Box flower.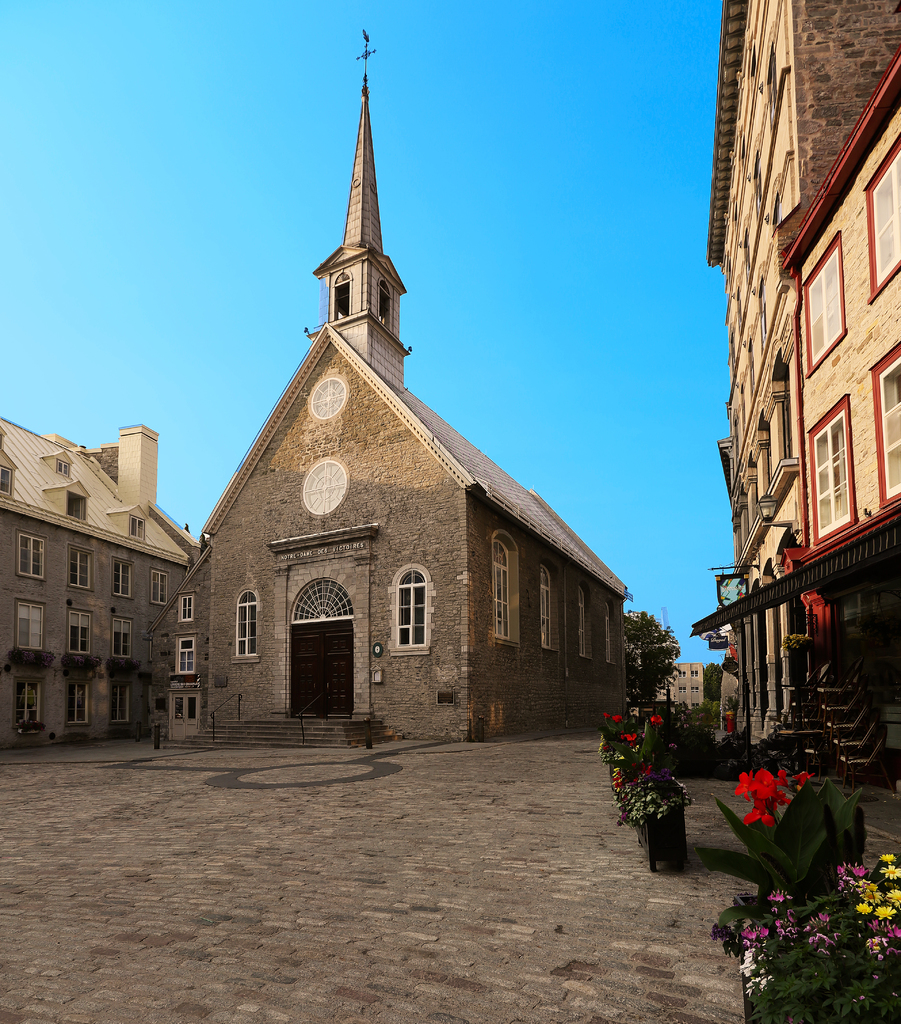
<region>619, 732, 636, 748</region>.
